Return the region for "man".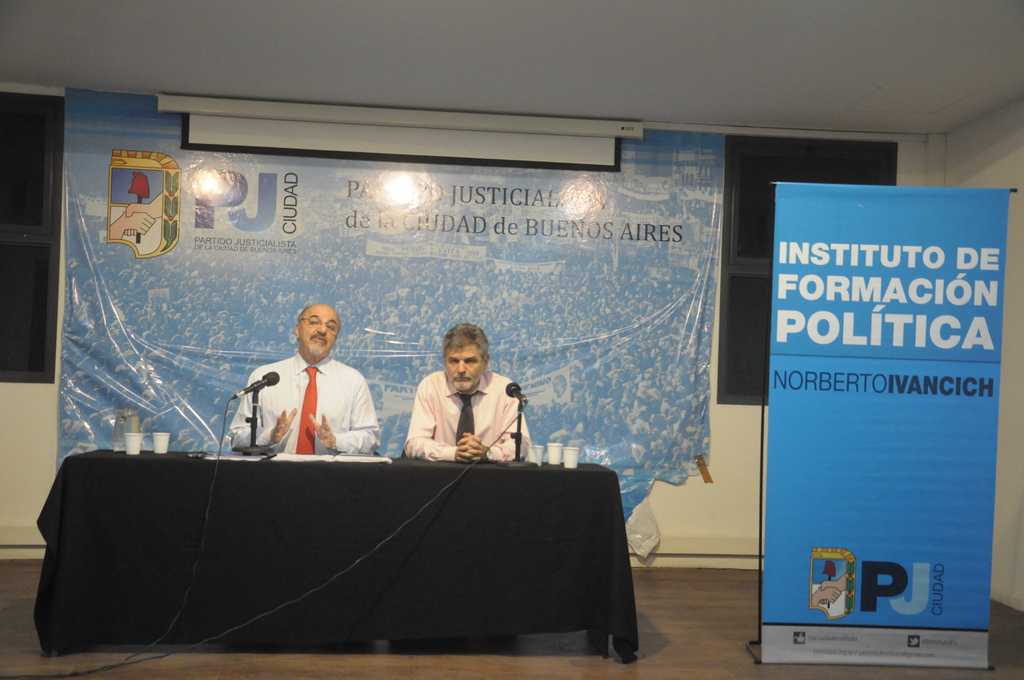
[392, 331, 536, 474].
